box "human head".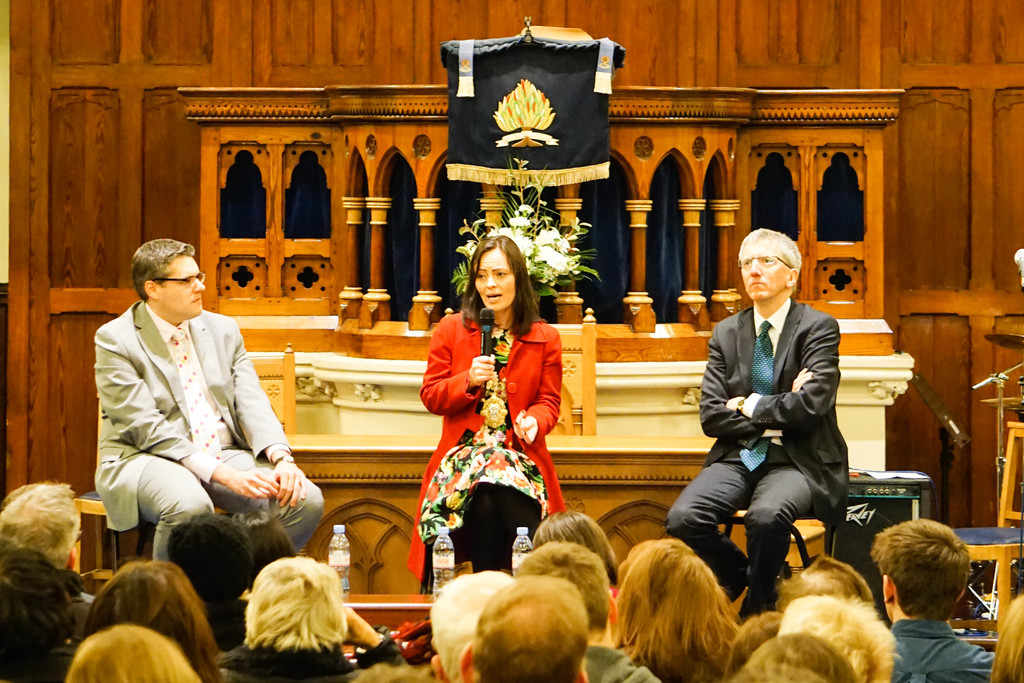
l=617, t=545, r=739, b=682.
